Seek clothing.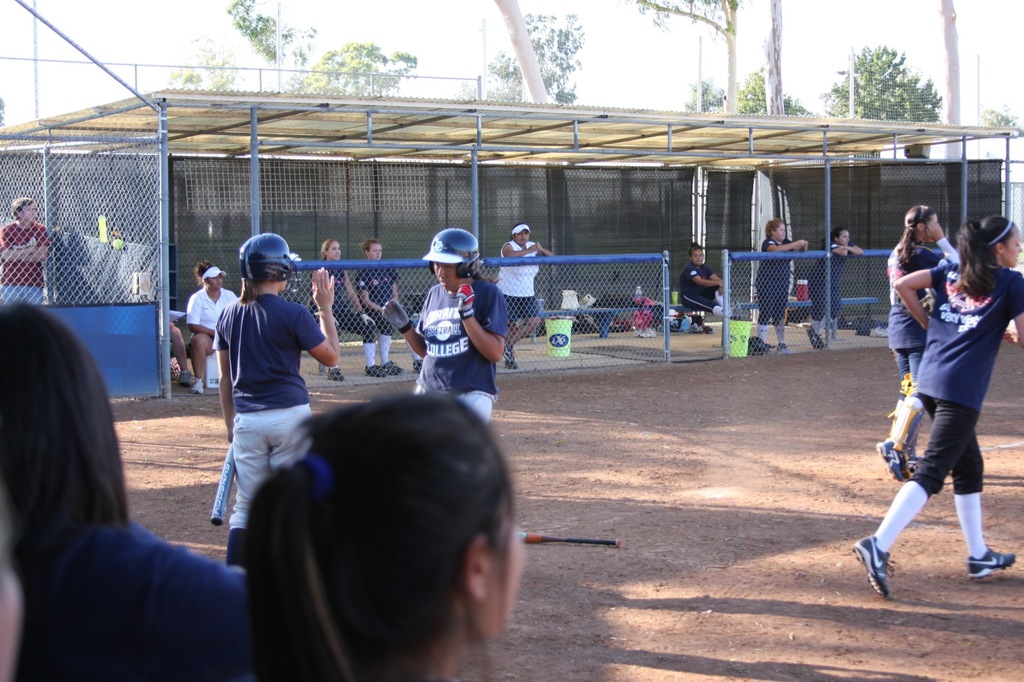
bbox=(758, 234, 799, 327).
